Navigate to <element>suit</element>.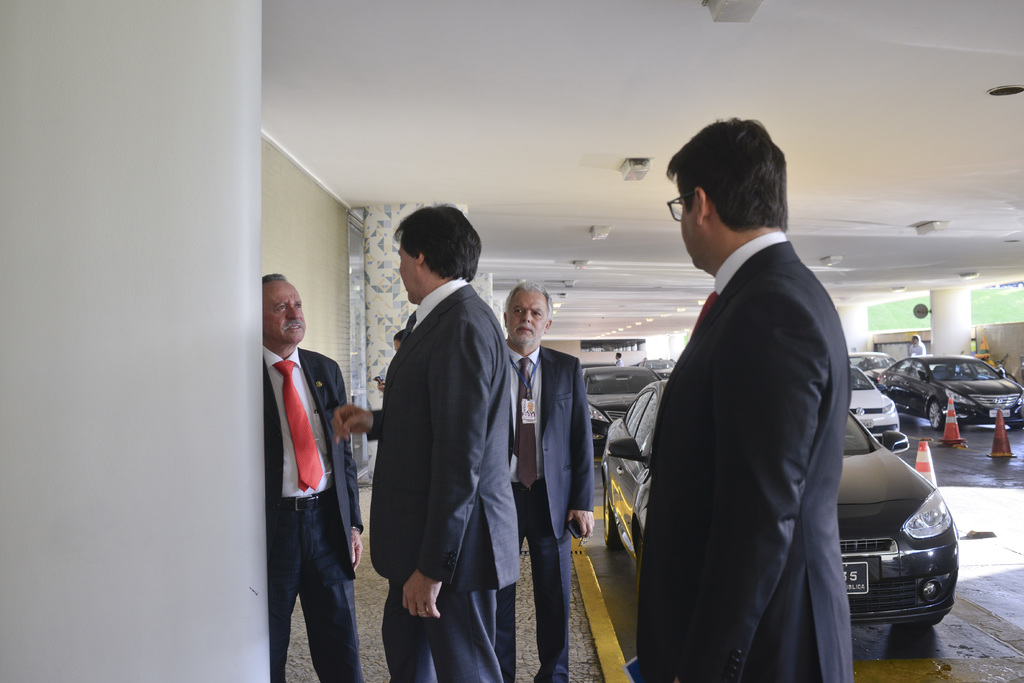
Navigation target: (625, 145, 891, 680).
